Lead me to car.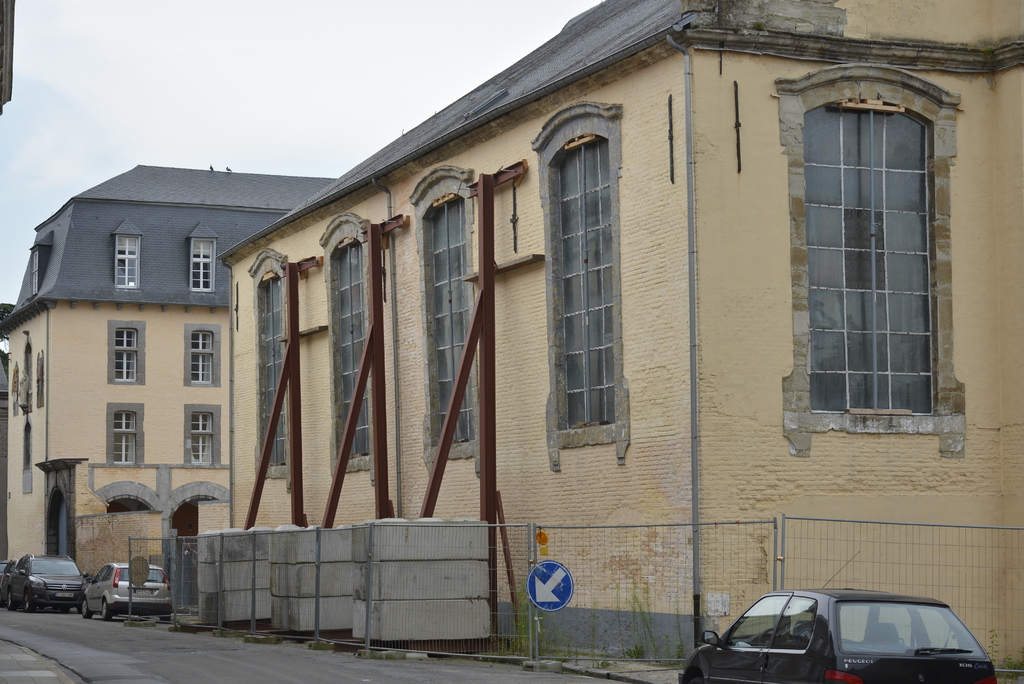
Lead to x1=0 y1=561 x2=12 y2=606.
